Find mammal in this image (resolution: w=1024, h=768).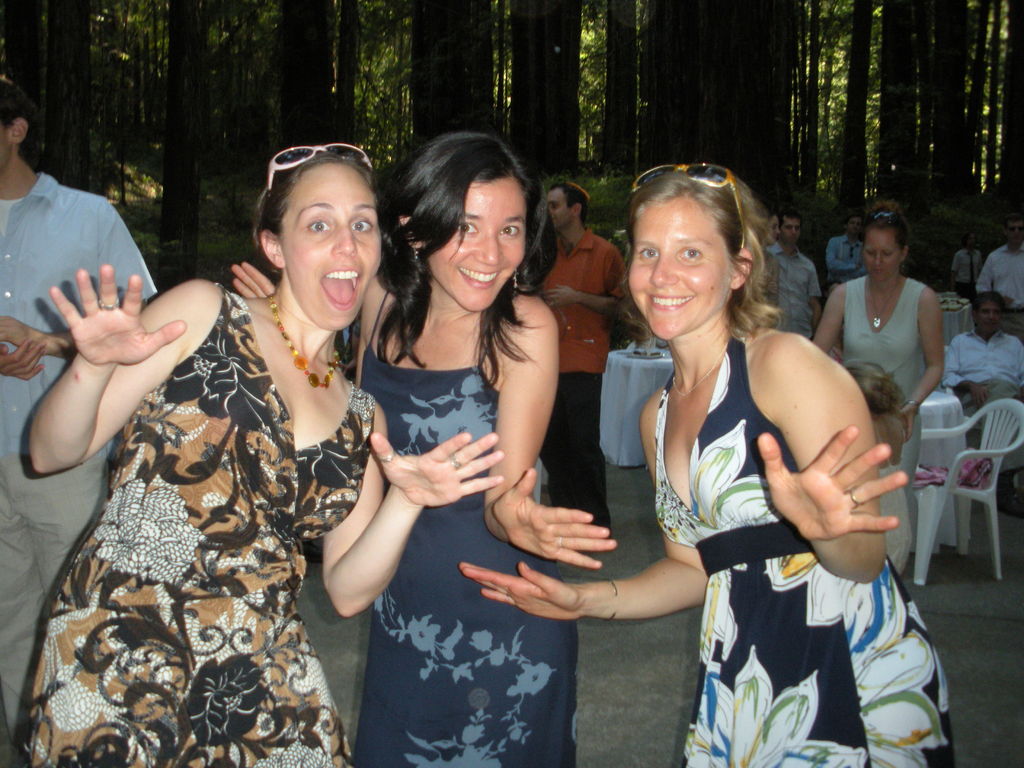
{"left": 760, "top": 200, "right": 780, "bottom": 248}.
